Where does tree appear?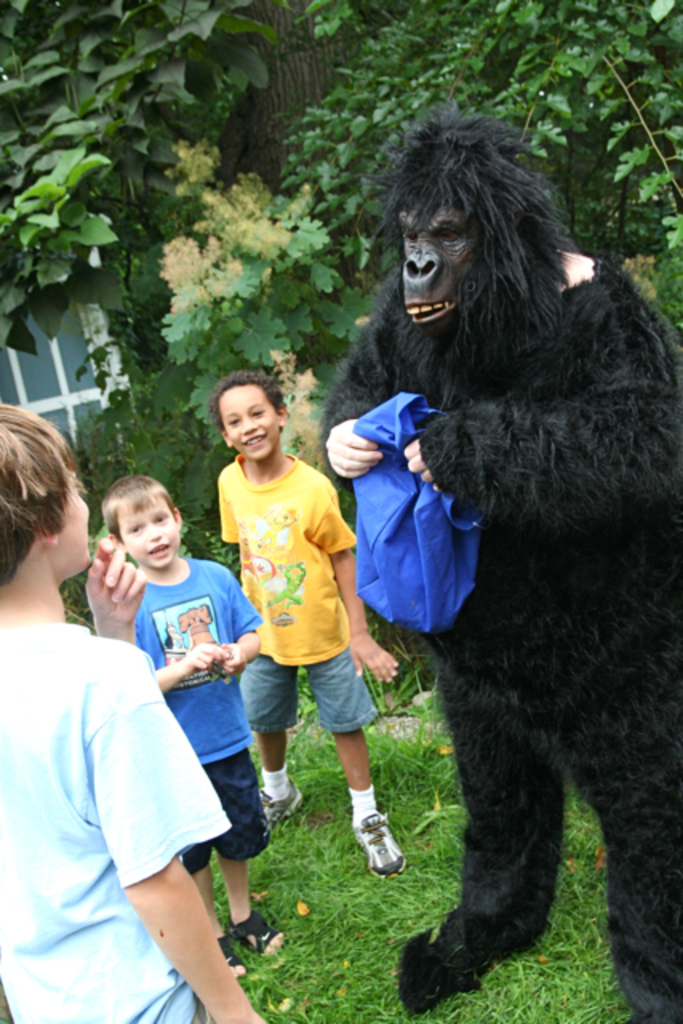
Appears at rect(0, 0, 681, 472).
